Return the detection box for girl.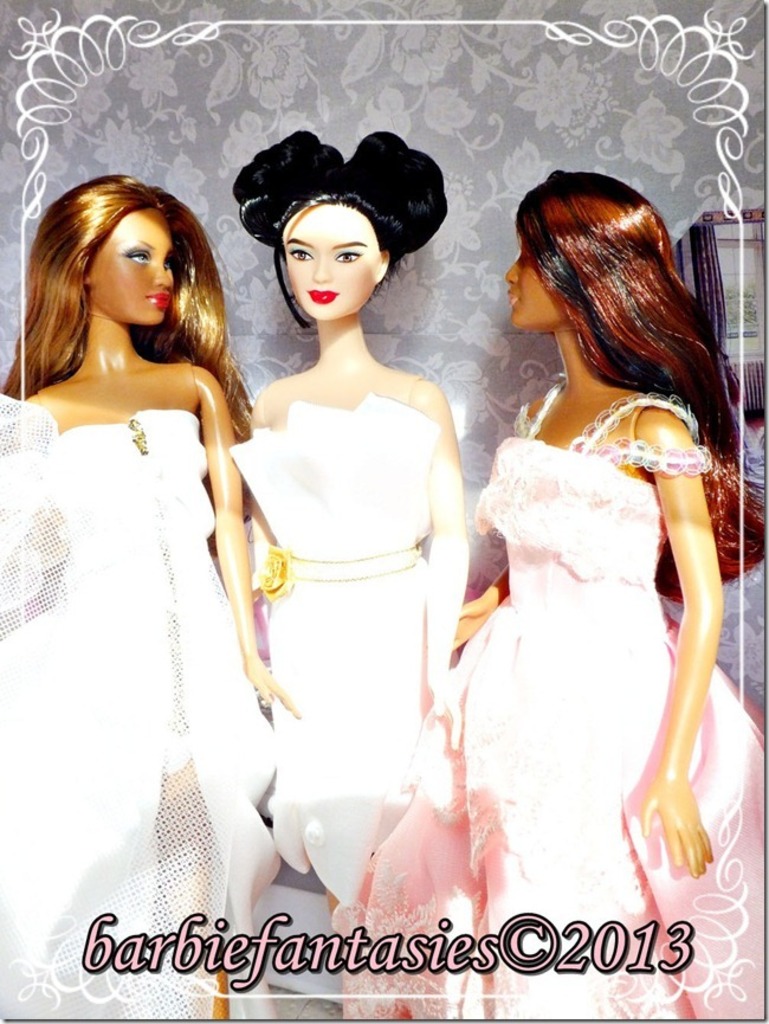
rect(394, 149, 768, 1023).
